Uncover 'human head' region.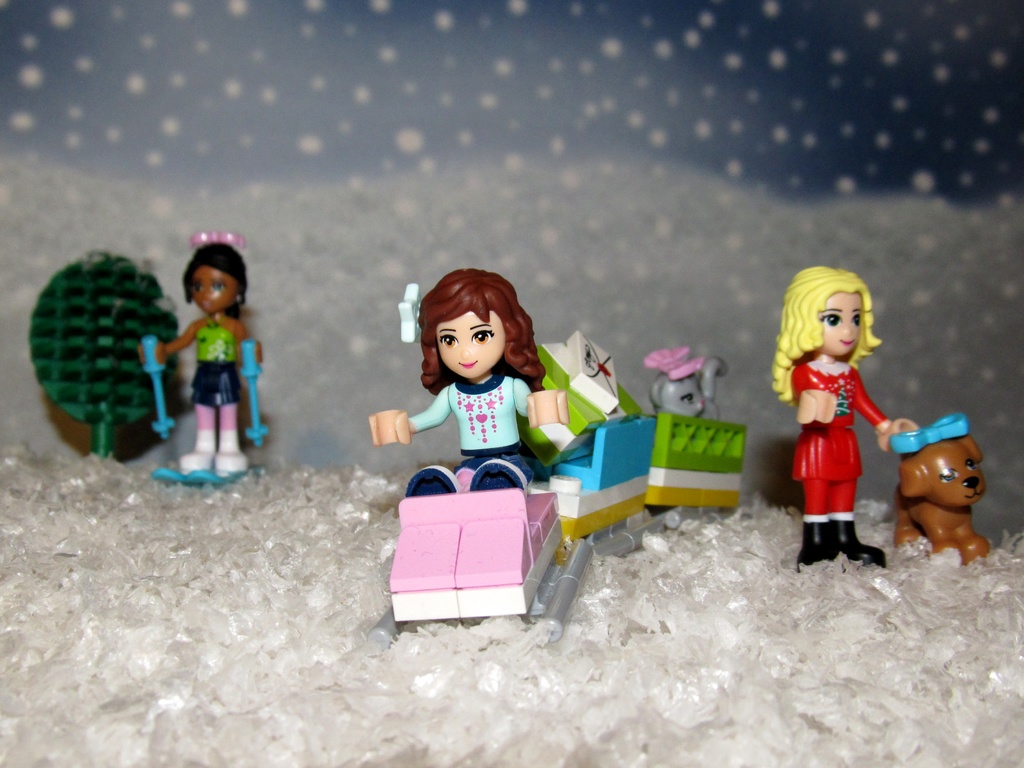
Uncovered: 776 268 888 358.
